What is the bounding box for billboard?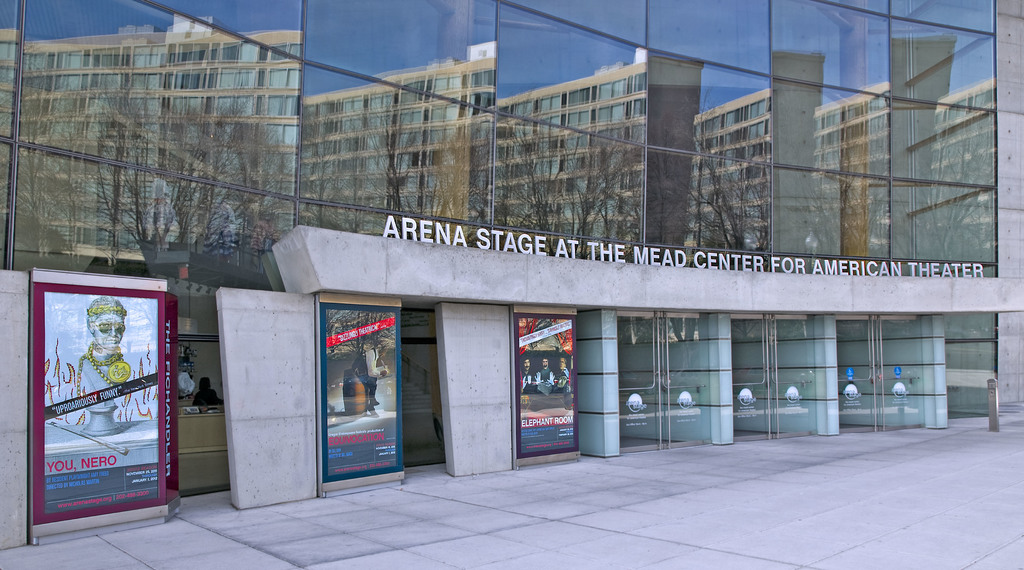
319:295:406:493.
